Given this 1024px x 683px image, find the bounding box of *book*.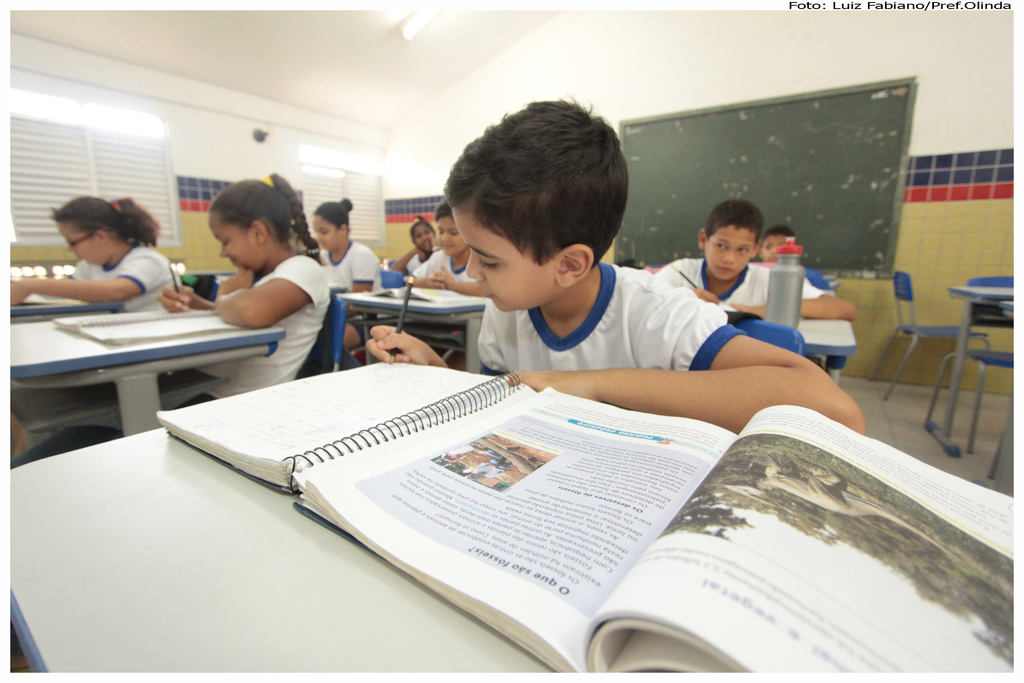
<box>369,279,469,304</box>.
